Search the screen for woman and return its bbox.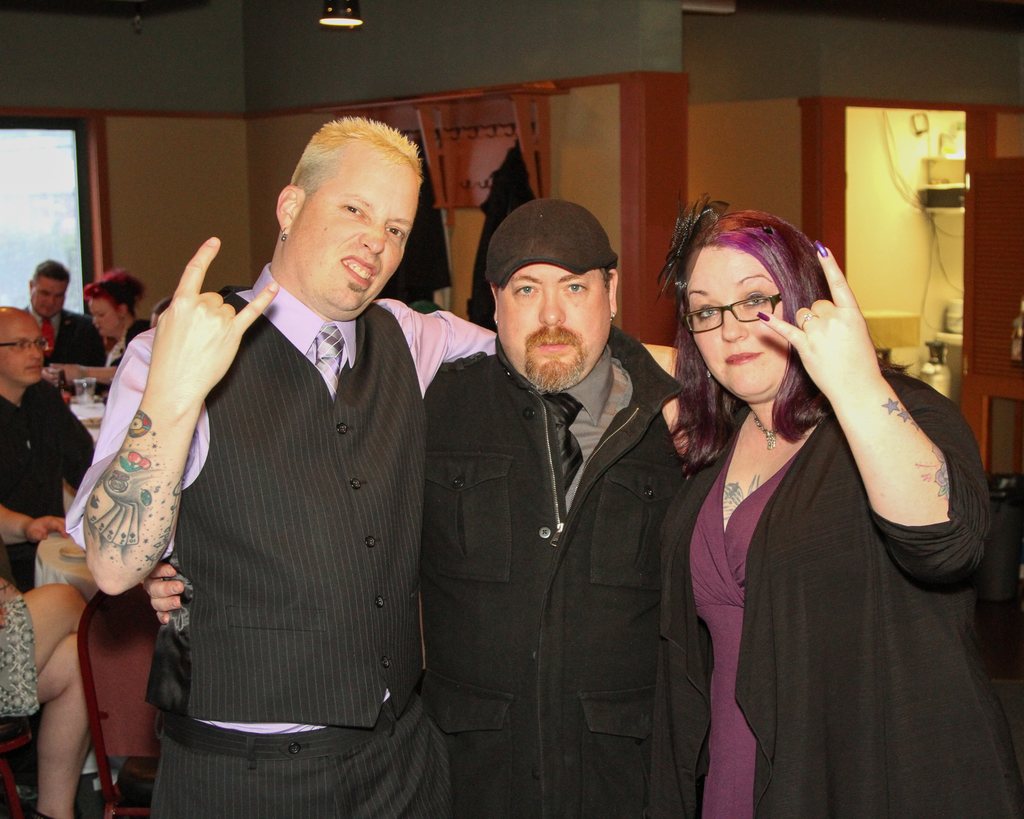
Found: 646 191 984 815.
